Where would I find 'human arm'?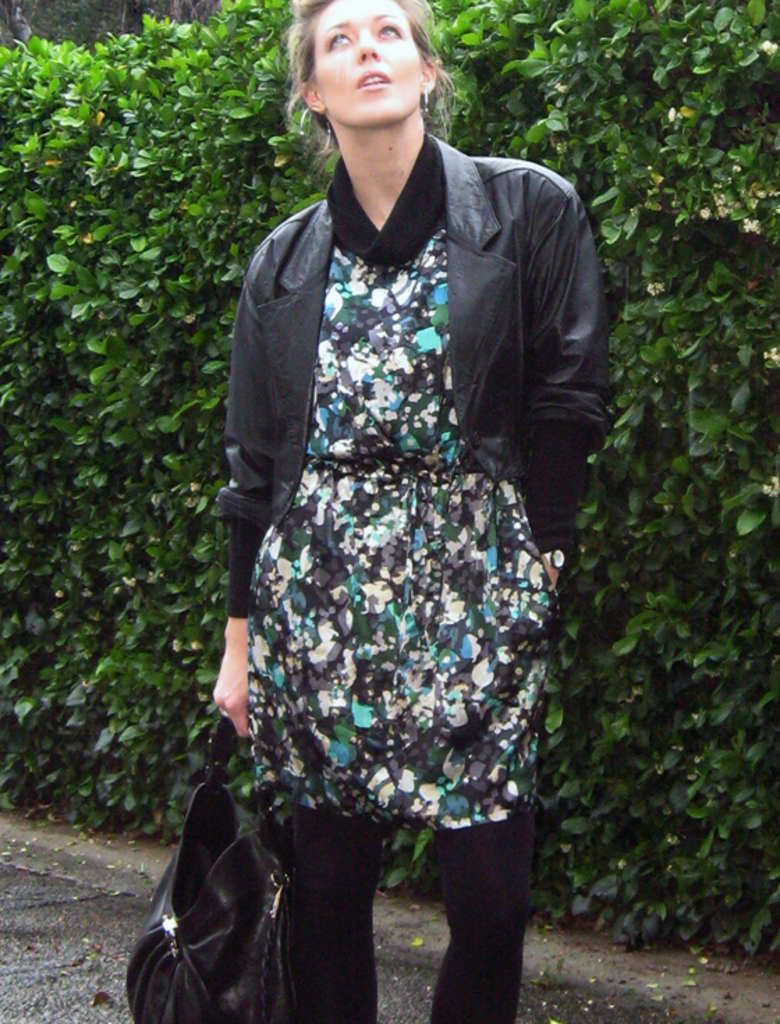
At region(521, 171, 610, 592).
